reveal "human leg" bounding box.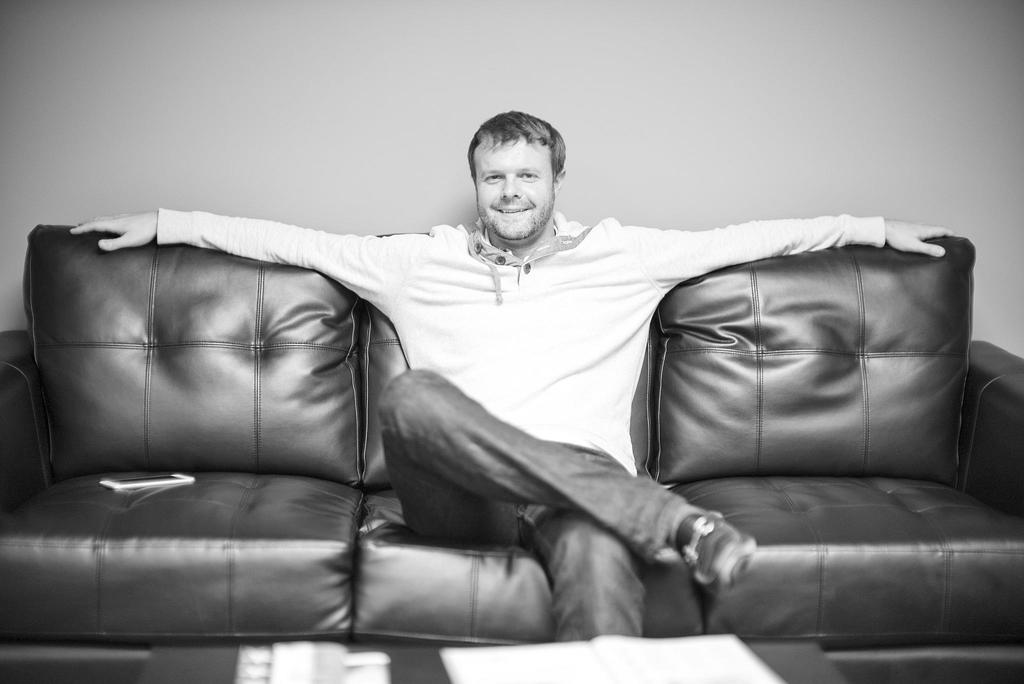
Revealed: pyautogui.locateOnScreen(383, 371, 757, 594).
